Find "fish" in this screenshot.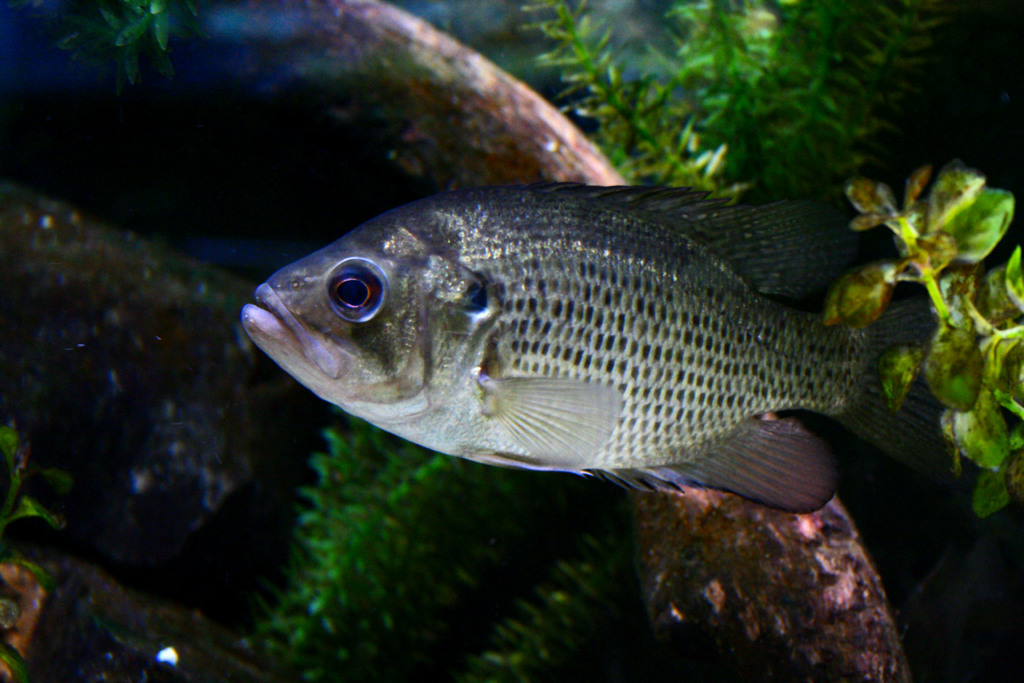
The bounding box for "fish" is bbox=[228, 181, 960, 514].
